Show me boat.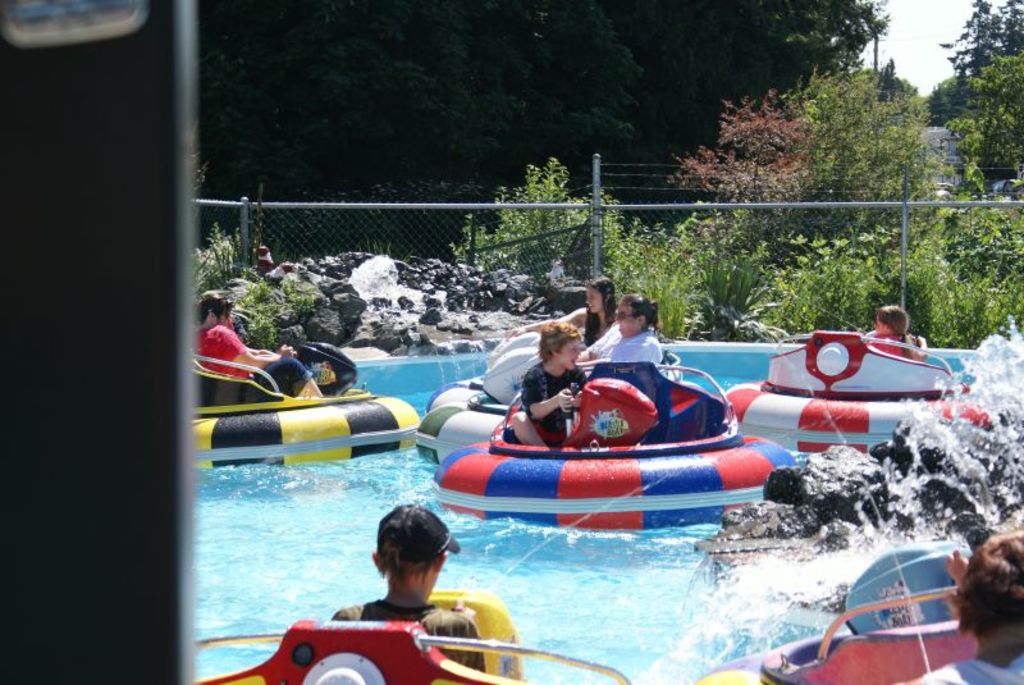
boat is here: box(192, 589, 634, 684).
